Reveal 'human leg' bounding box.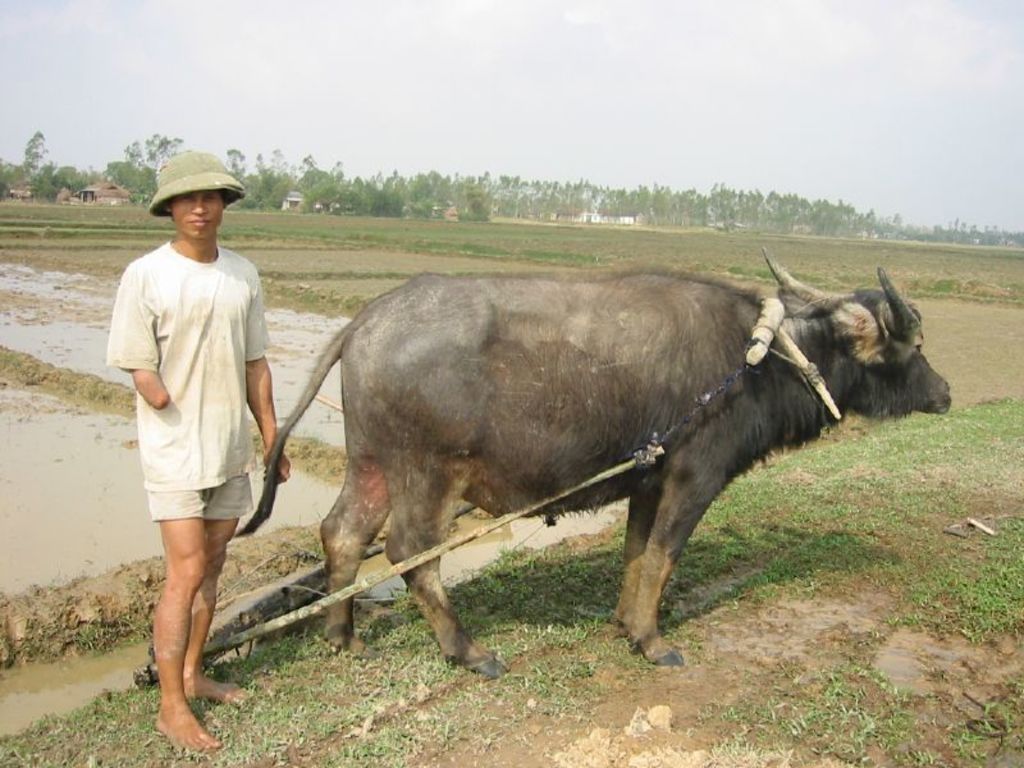
Revealed: bbox=(142, 486, 215, 746).
